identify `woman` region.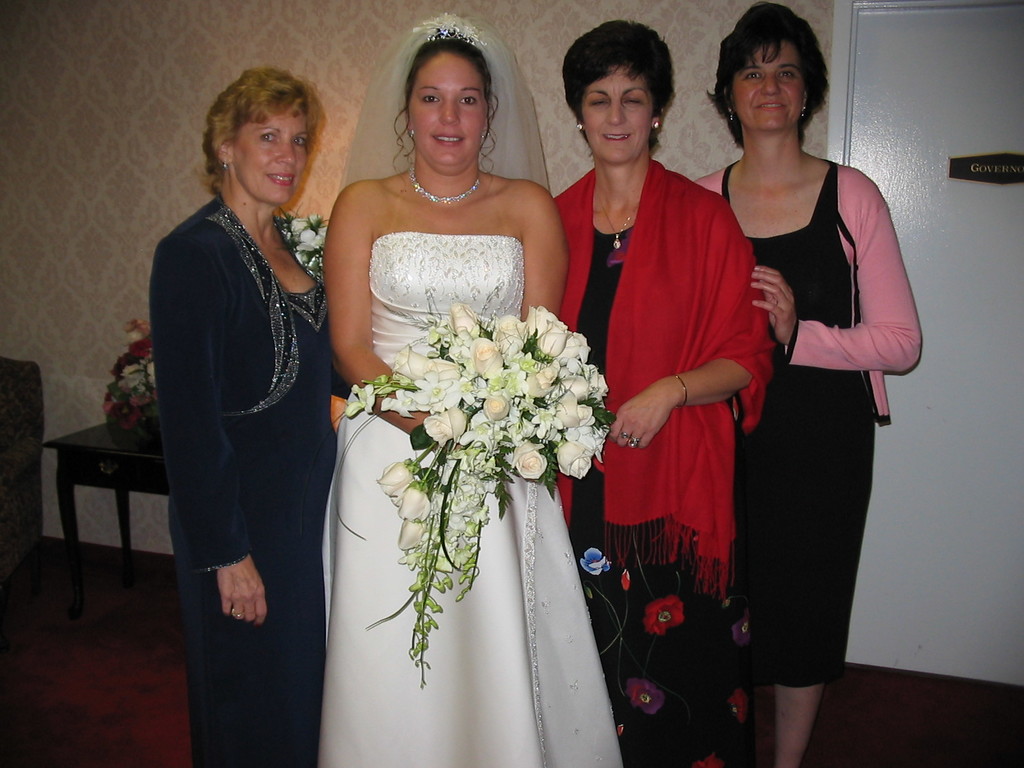
Region: [left=312, top=28, right=602, bottom=757].
